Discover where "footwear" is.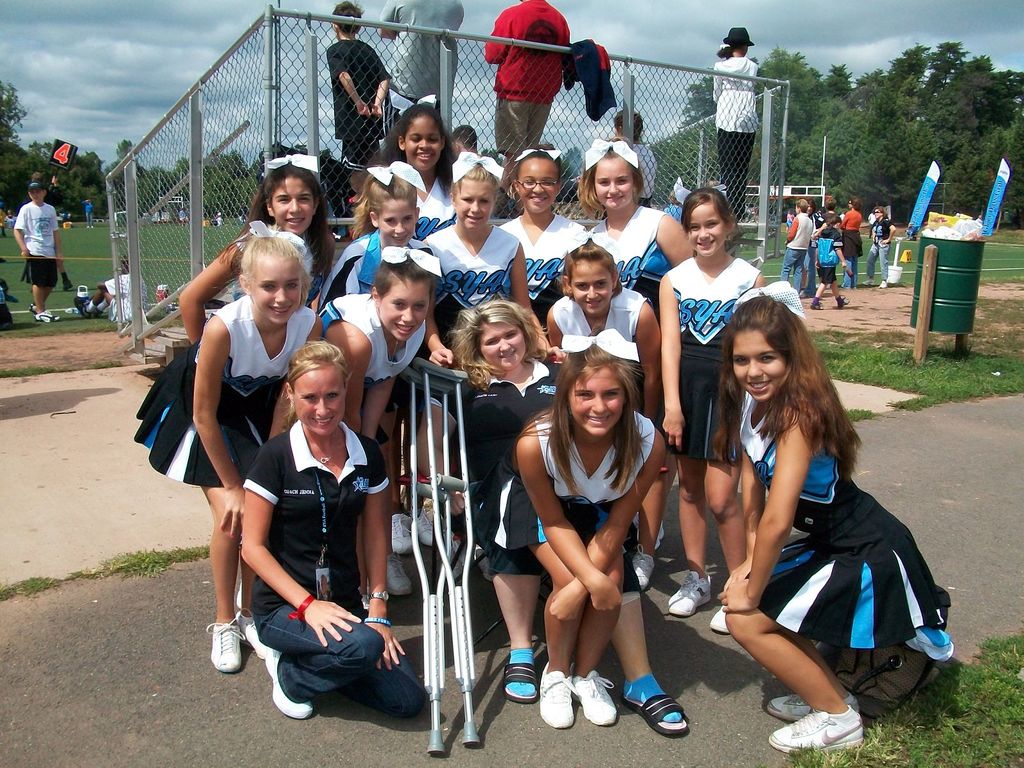
Discovered at [746,208,758,220].
